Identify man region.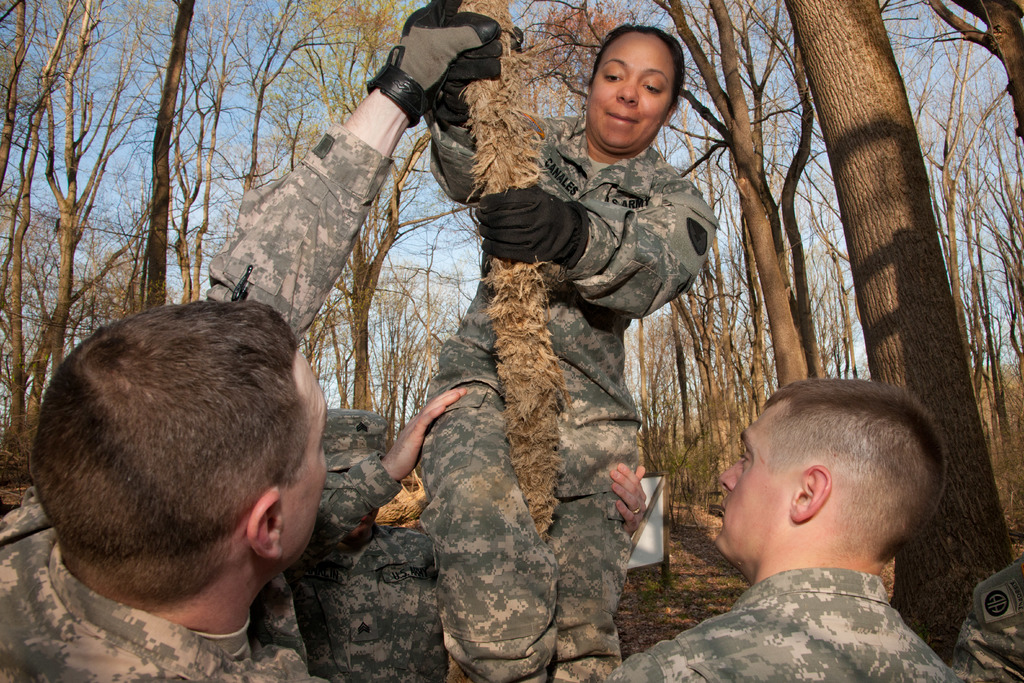
Region: <bbox>601, 374, 963, 682</bbox>.
